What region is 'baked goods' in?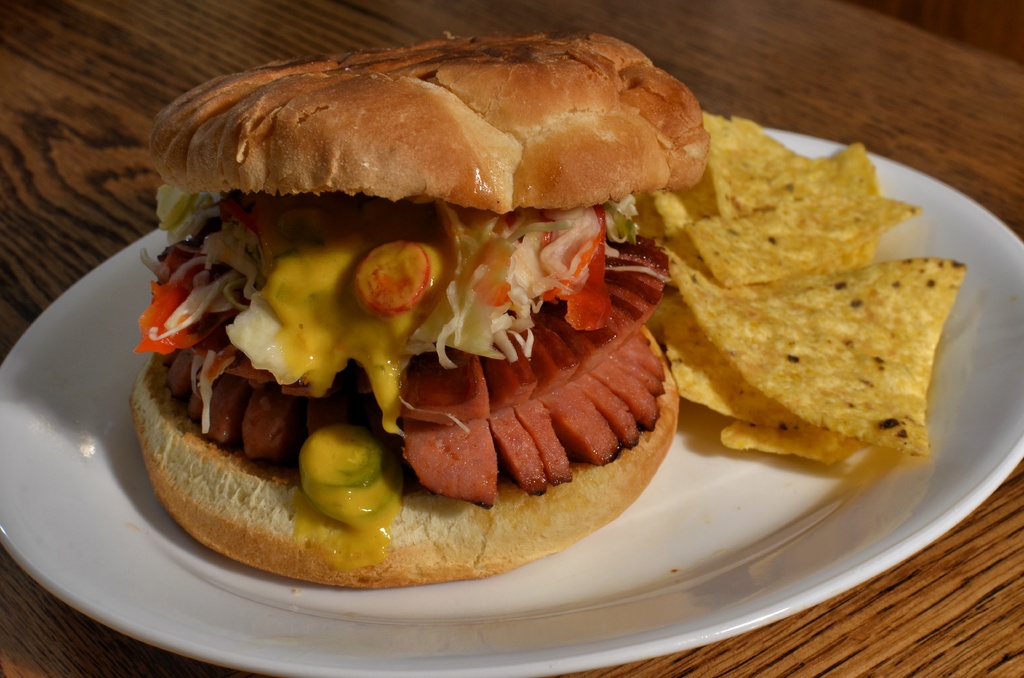
locate(660, 250, 959, 467).
